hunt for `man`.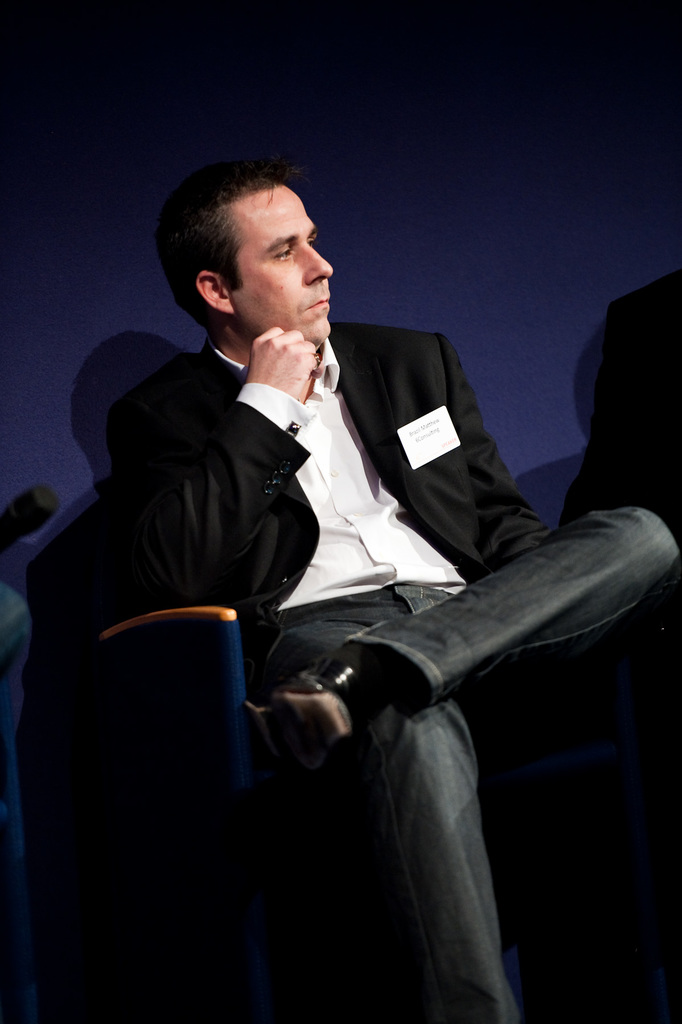
Hunted down at pyautogui.locateOnScreen(57, 180, 622, 999).
